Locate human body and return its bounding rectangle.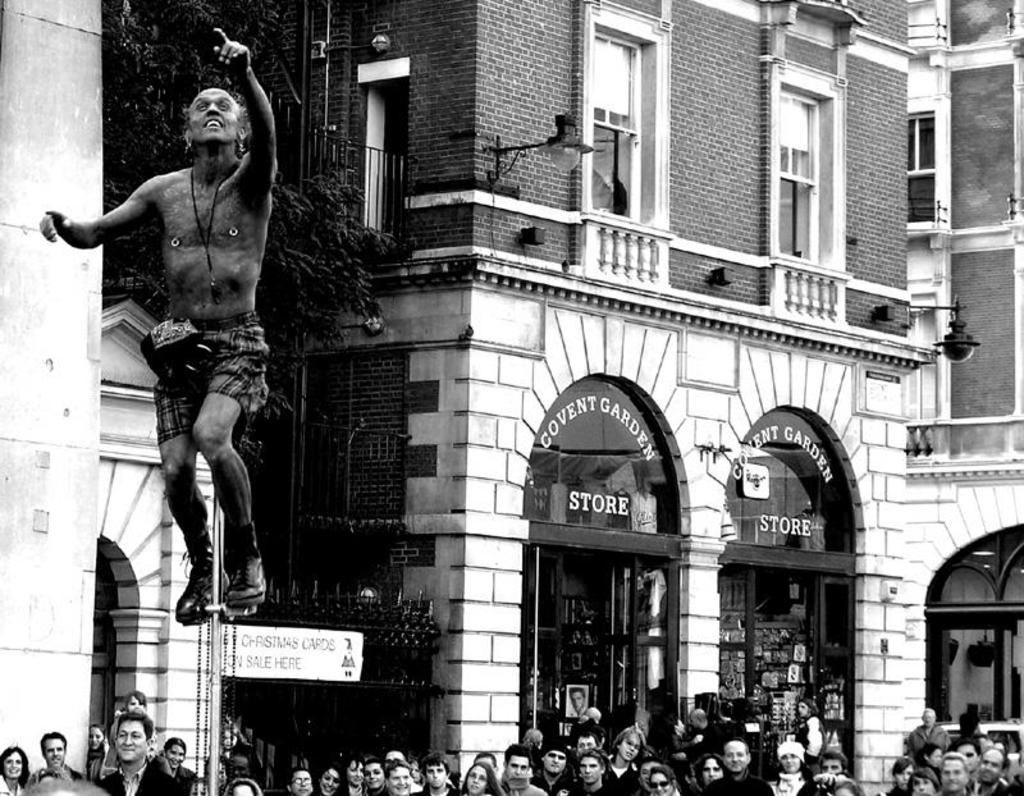
571 677 586 712.
